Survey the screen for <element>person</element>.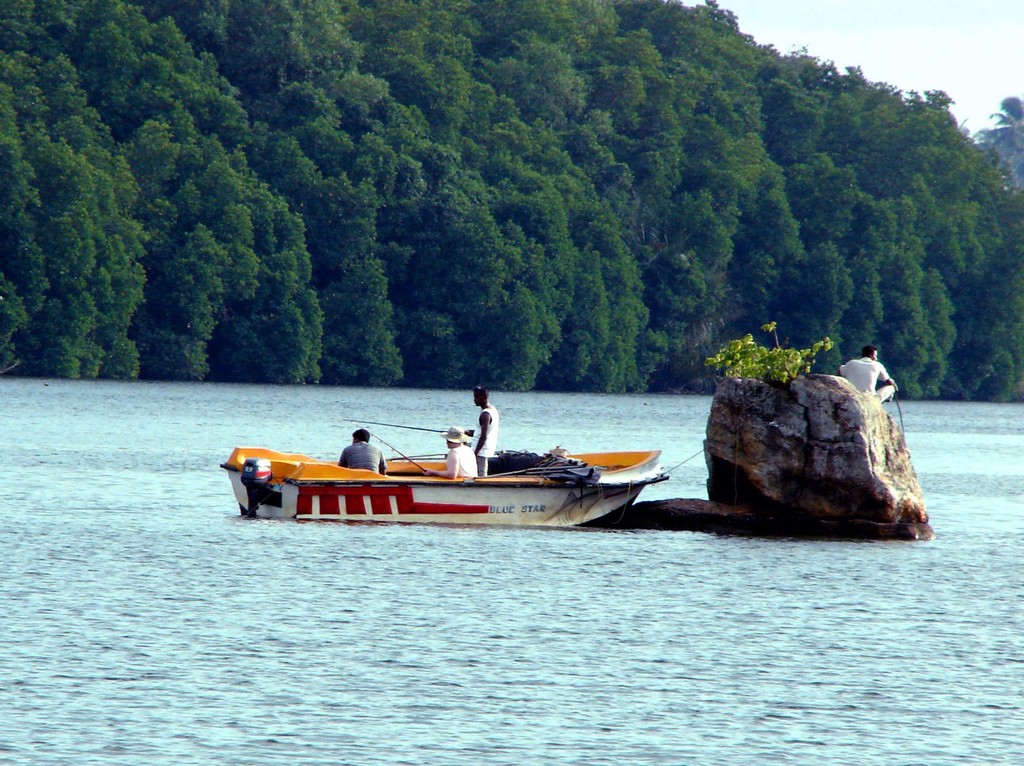
Survey found: Rect(472, 389, 497, 469).
